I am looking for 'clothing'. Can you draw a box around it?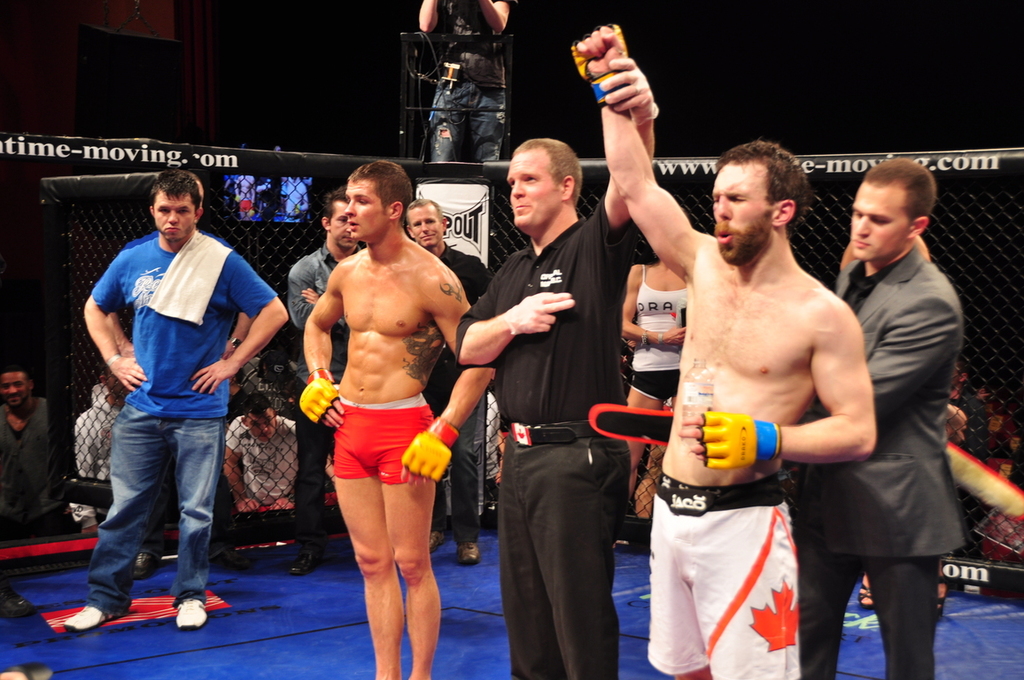
Sure, the bounding box is (218, 413, 299, 508).
